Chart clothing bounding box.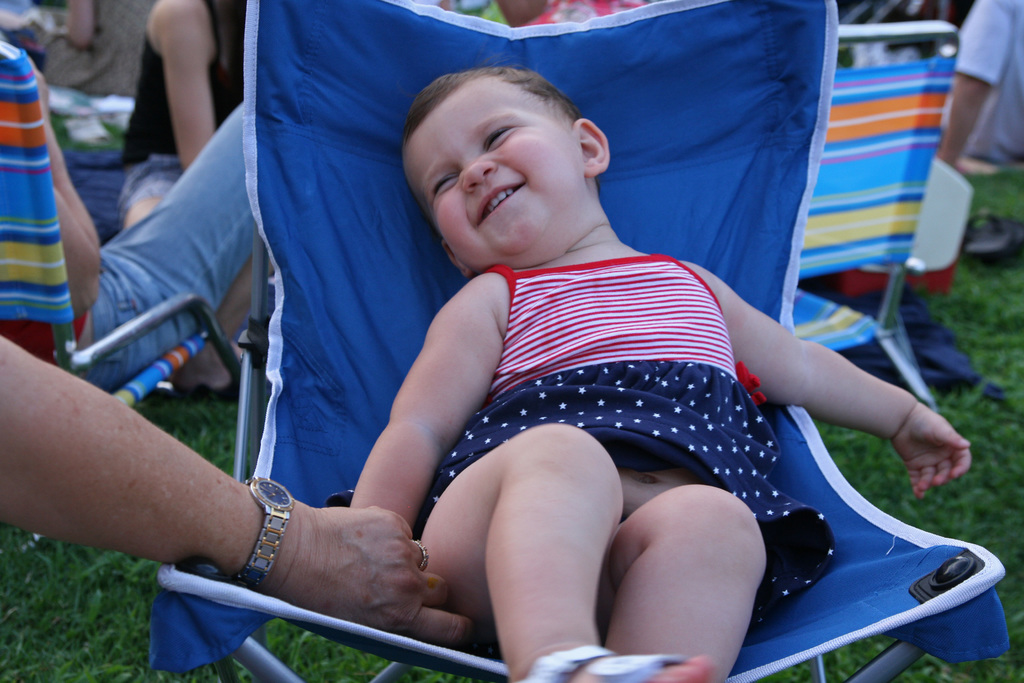
Charted: (x1=362, y1=215, x2=878, y2=571).
